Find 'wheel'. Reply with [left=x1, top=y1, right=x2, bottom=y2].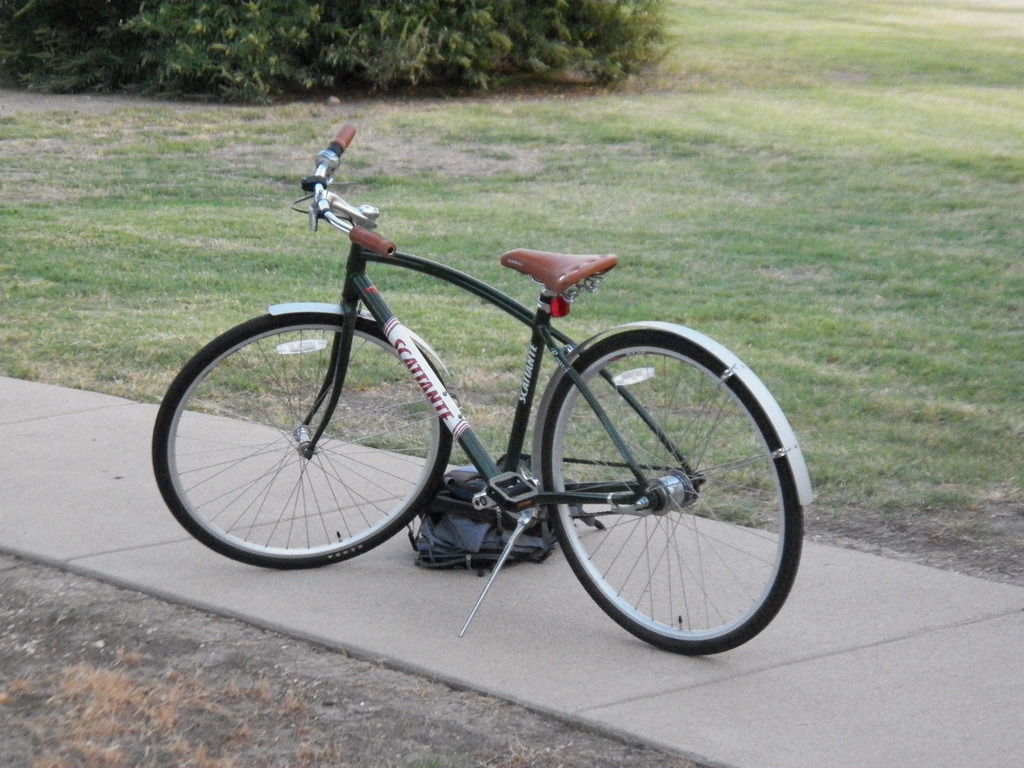
[left=534, top=328, right=788, bottom=645].
